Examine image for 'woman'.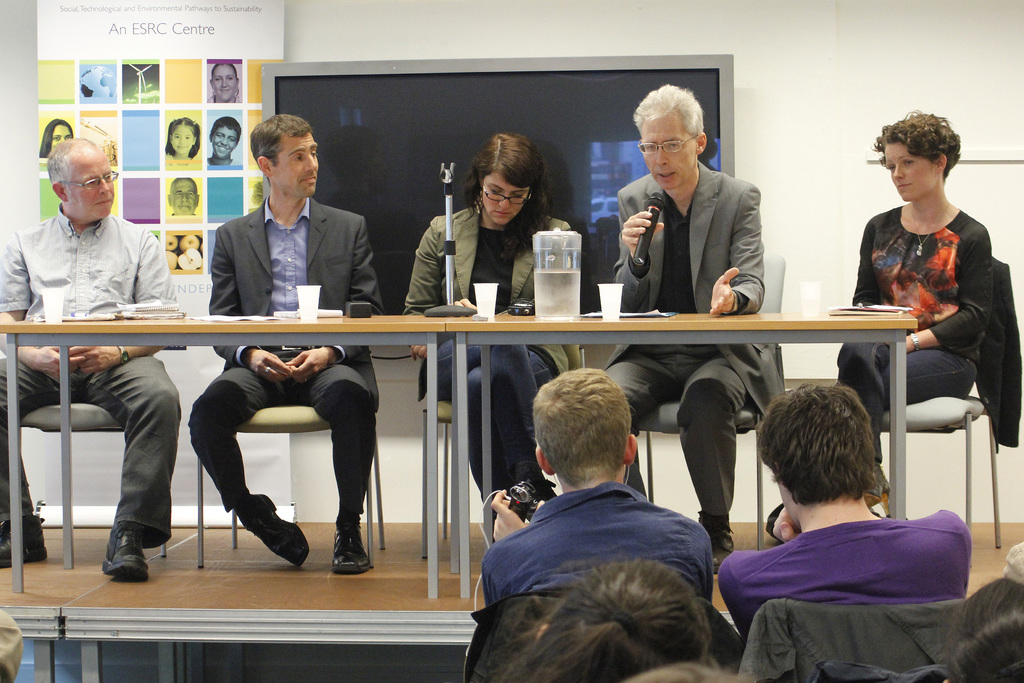
Examination result: bbox=(945, 577, 1023, 682).
